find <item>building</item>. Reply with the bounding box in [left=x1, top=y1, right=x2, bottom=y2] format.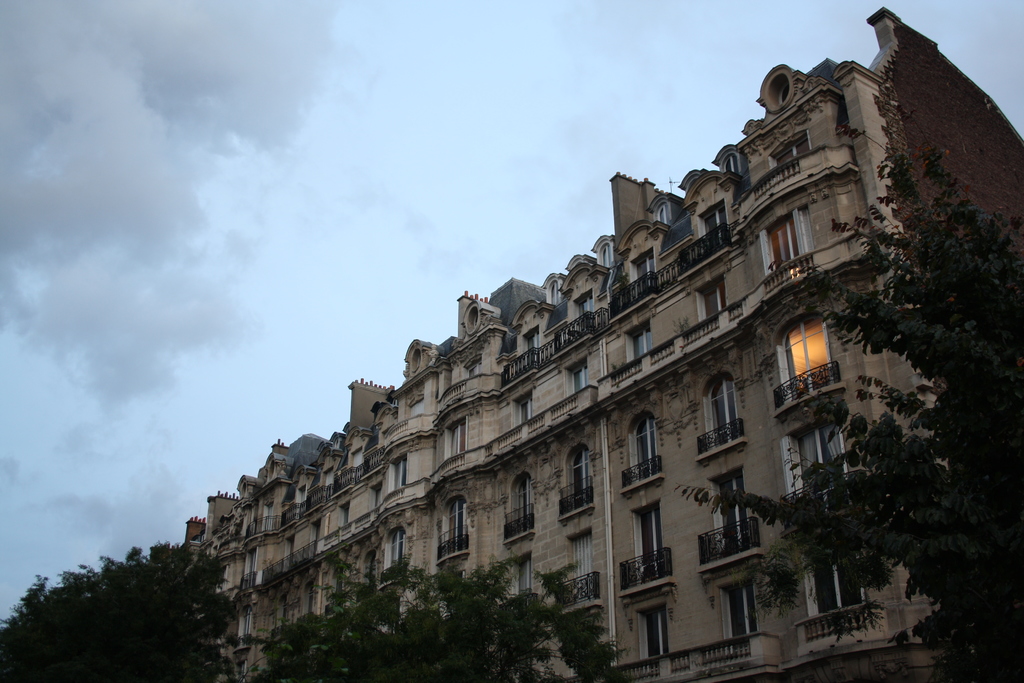
[left=183, top=8, right=1023, bottom=682].
